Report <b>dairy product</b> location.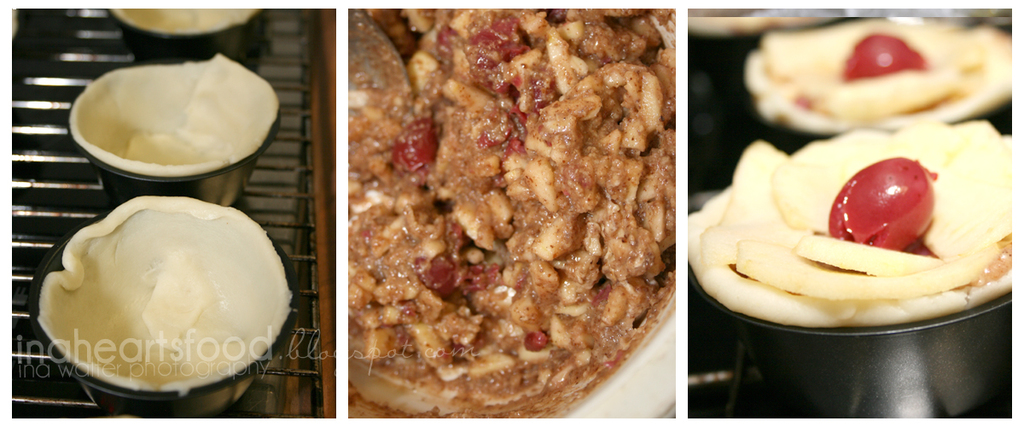
Report: x1=85, y1=56, x2=282, y2=182.
